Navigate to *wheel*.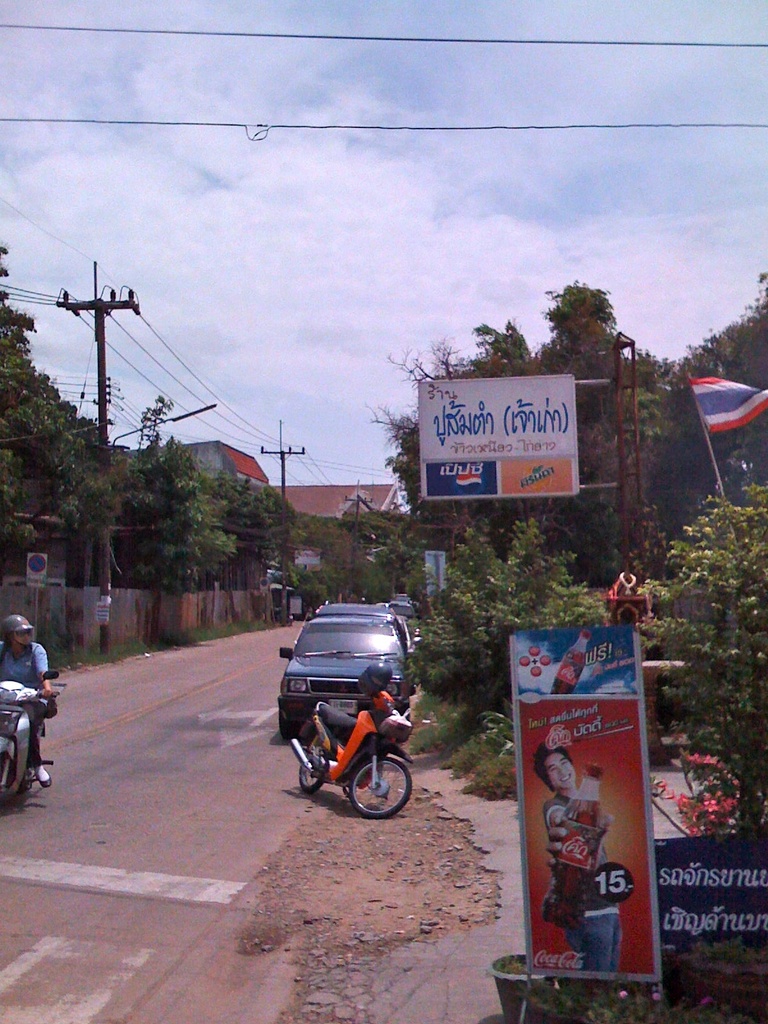
Navigation target: region(296, 729, 331, 797).
